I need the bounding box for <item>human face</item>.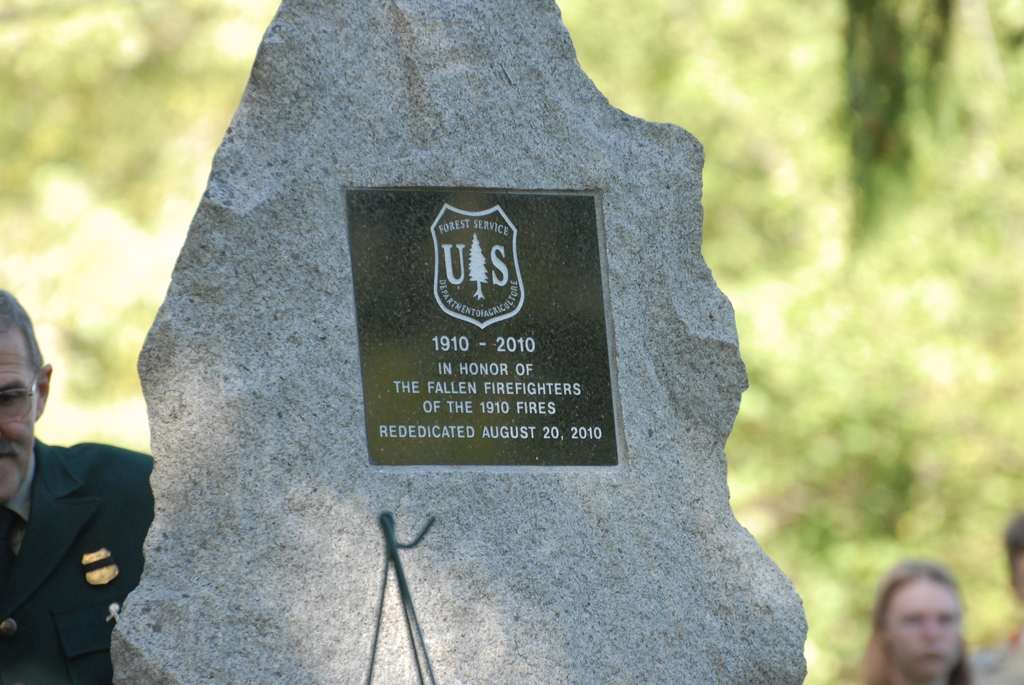
Here it is: <region>887, 582, 961, 681</region>.
